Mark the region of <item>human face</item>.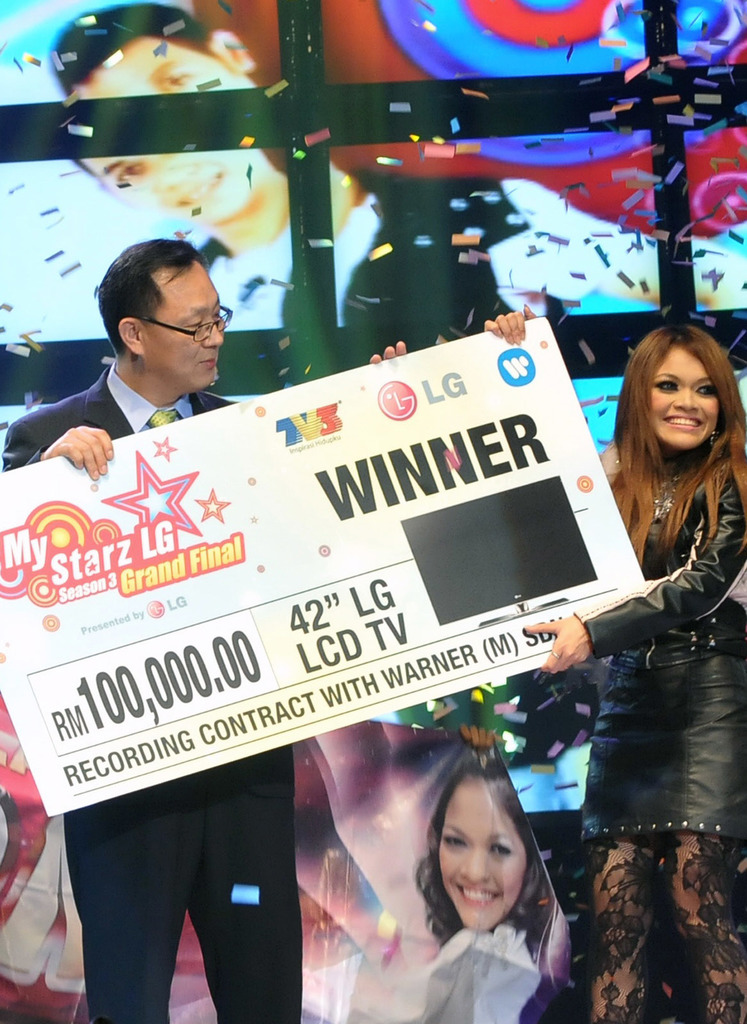
Region: region(647, 348, 722, 456).
